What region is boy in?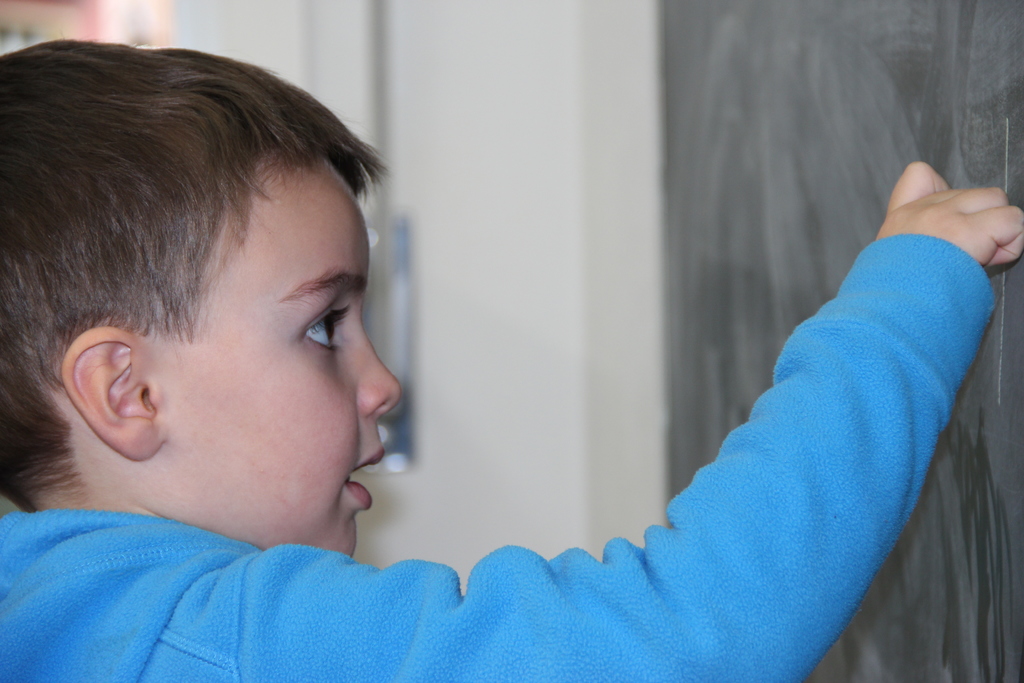
{"left": 0, "top": 31, "right": 1021, "bottom": 682}.
